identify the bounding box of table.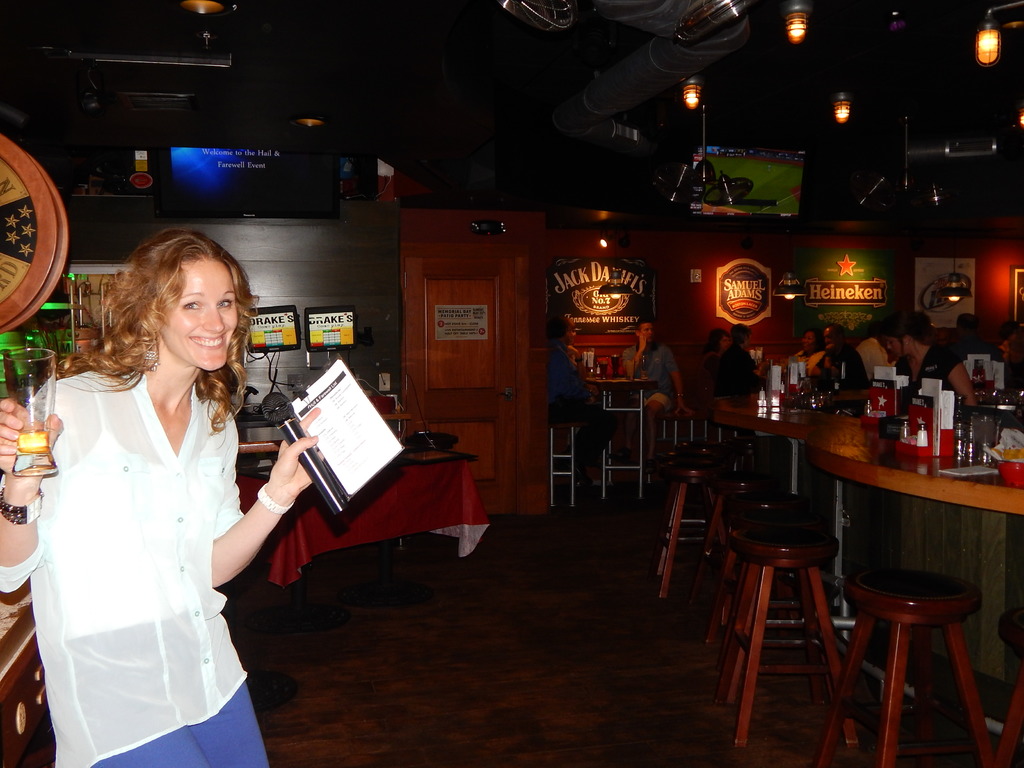
[left=239, top=454, right=488, bottom=584].
